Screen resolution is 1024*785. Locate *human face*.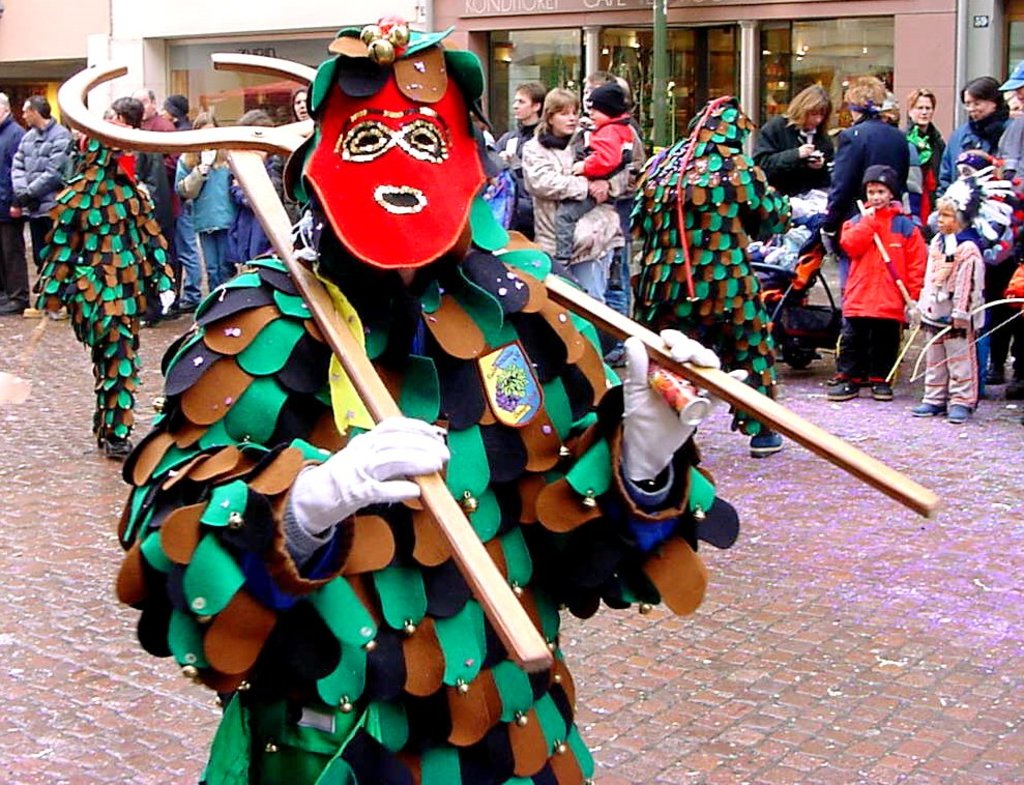
(870, 183, 894, 207).
